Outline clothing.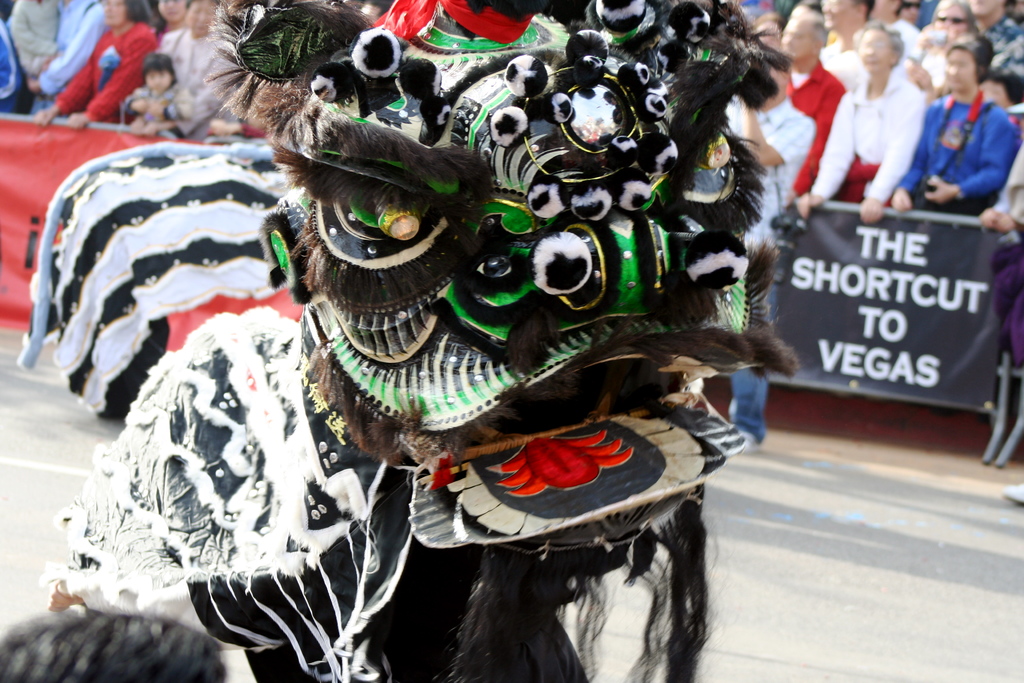
Outline: [54, 9, 166, 133].
